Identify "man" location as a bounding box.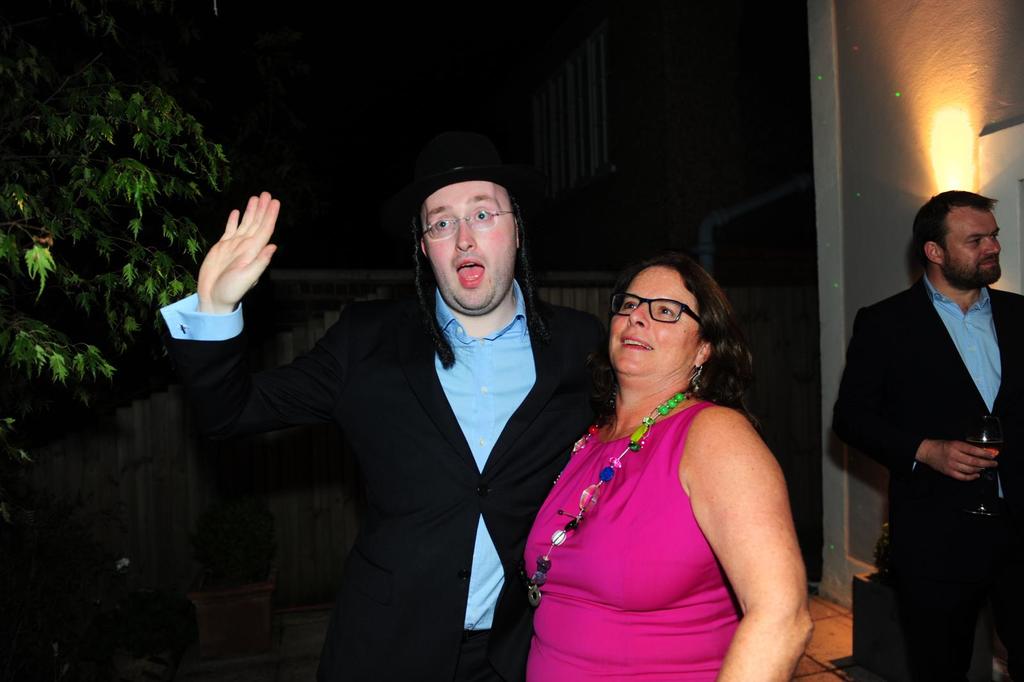
bbox=(836, 175, 1020, 656).
